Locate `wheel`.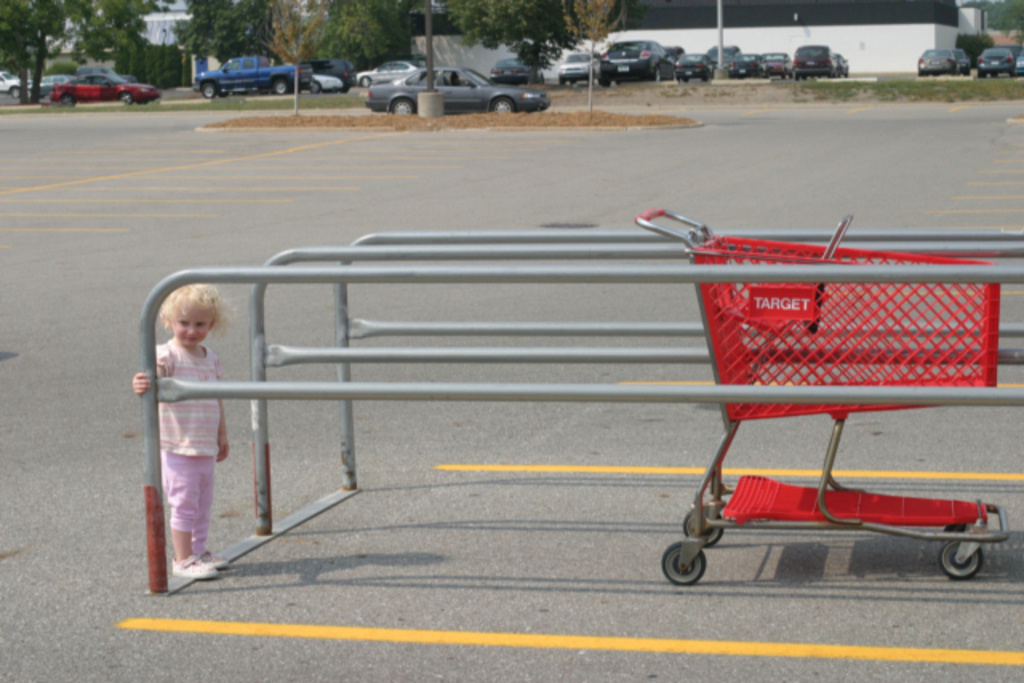
Bounding box: (501,101,510,109).
